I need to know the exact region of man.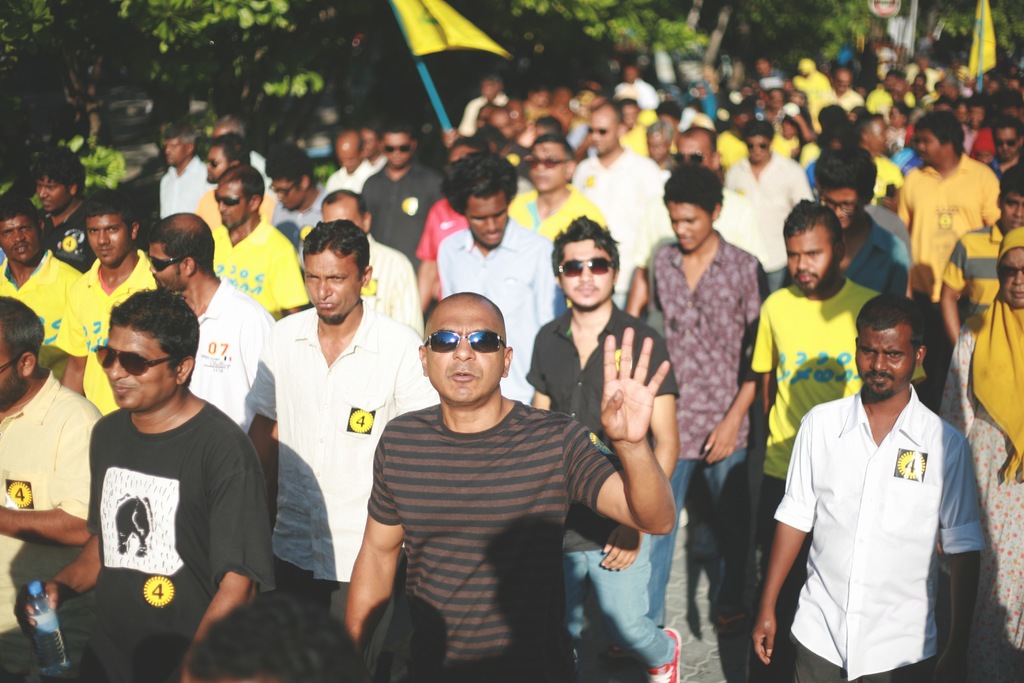
Region: select_region(810, 144, 916, 300).
